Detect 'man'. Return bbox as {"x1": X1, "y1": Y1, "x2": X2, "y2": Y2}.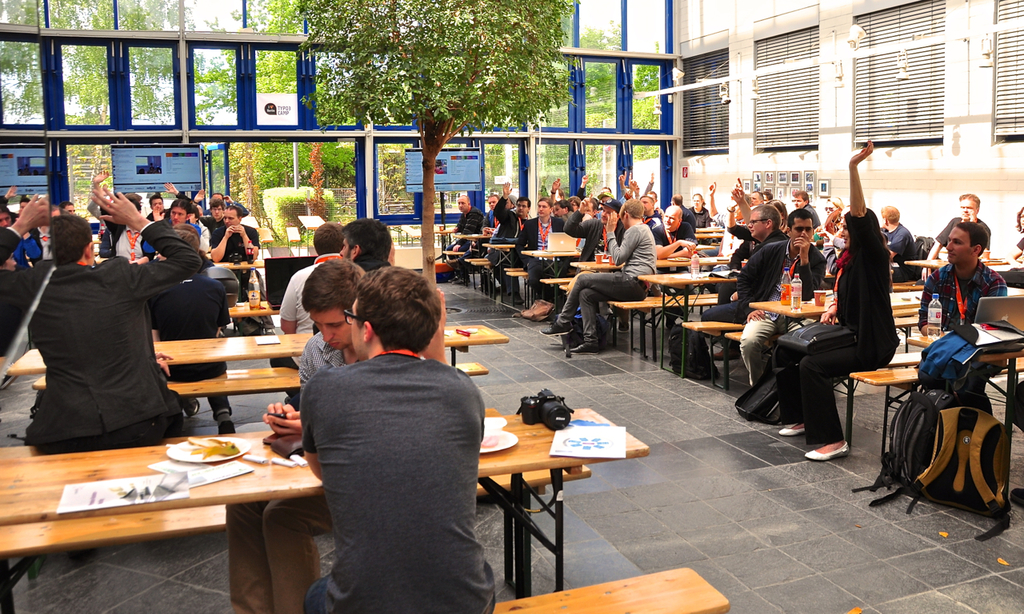
{"x1": 277, "y1": 218, "x2": 366, "y2": 412}.
